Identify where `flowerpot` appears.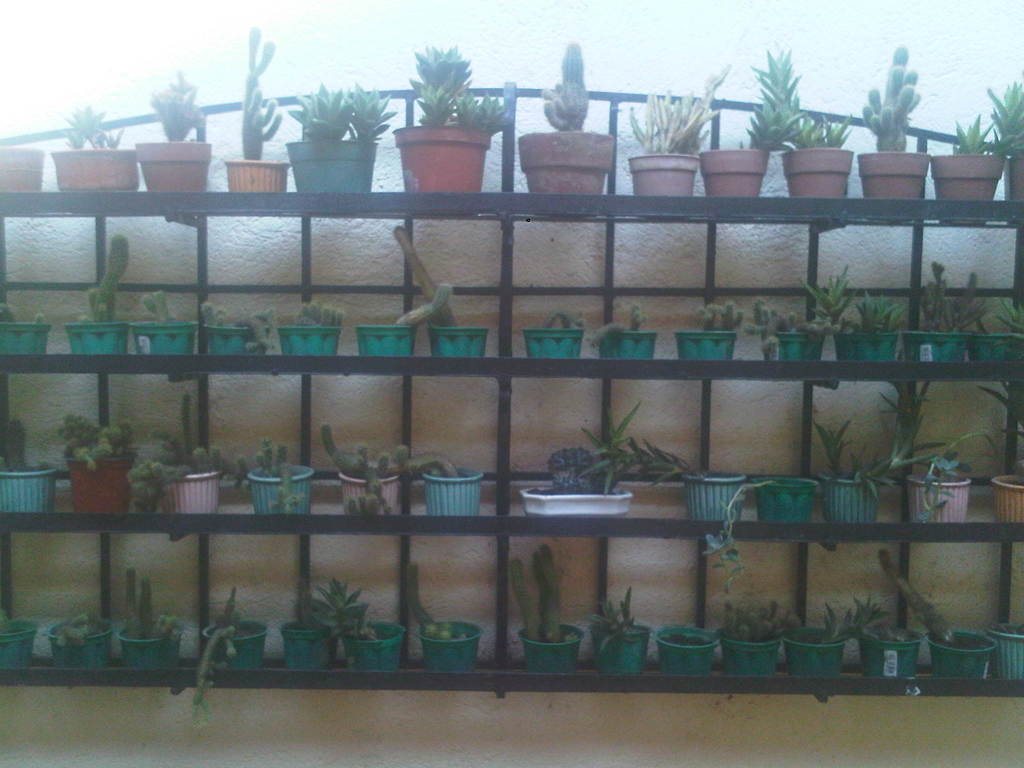
Appears at 907:468:972:521.
